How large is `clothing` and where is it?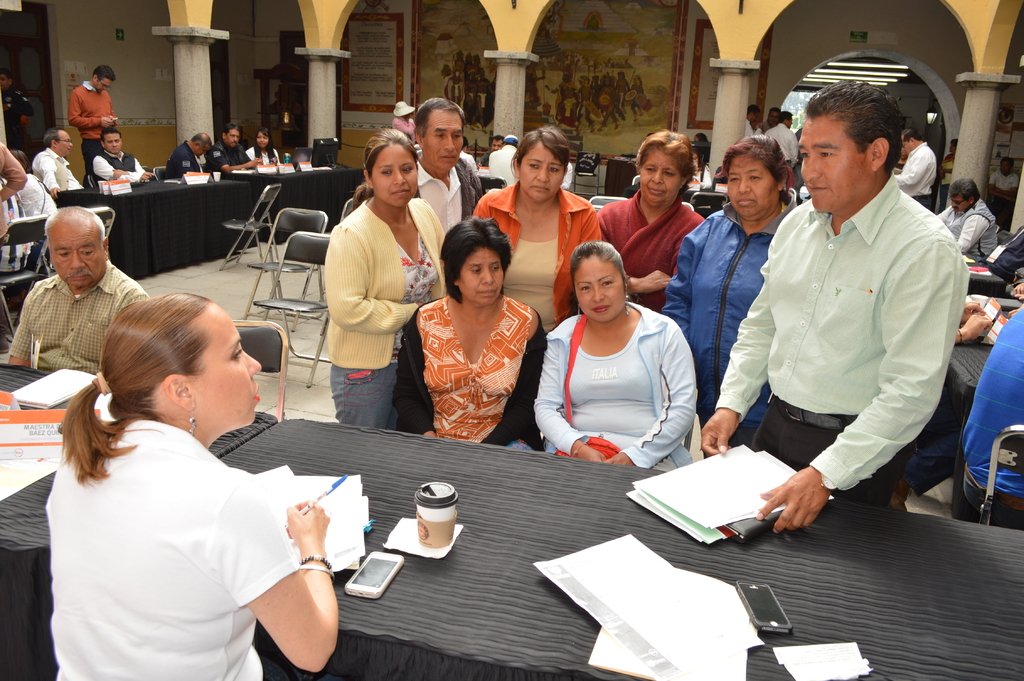
Bounding box: bbox(65, 81, 115, 176).
